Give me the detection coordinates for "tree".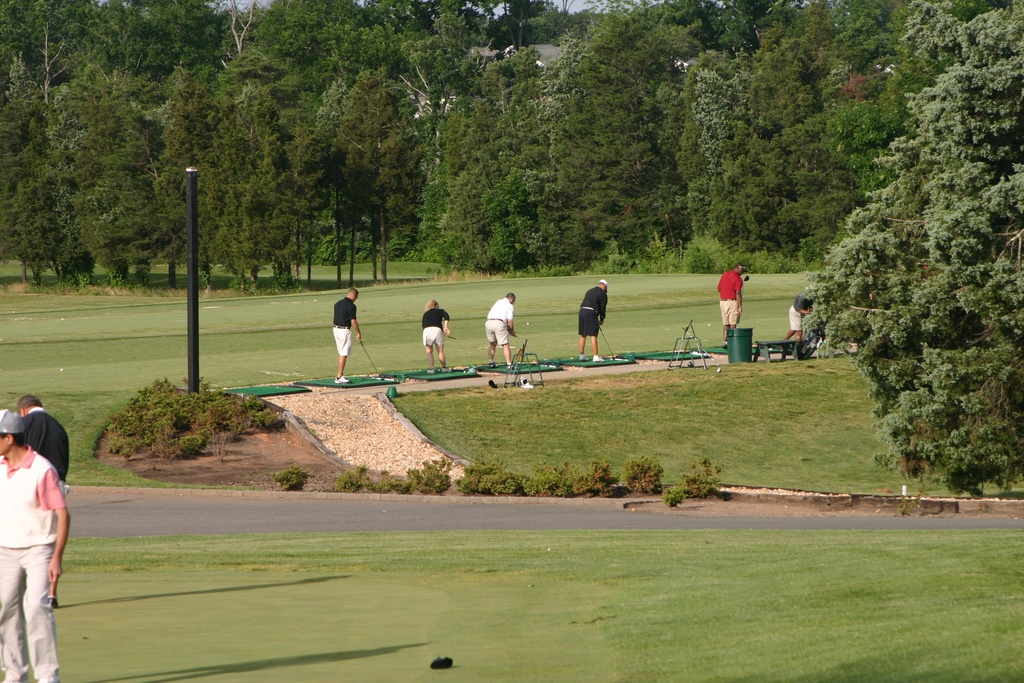
0 0 244 83.
